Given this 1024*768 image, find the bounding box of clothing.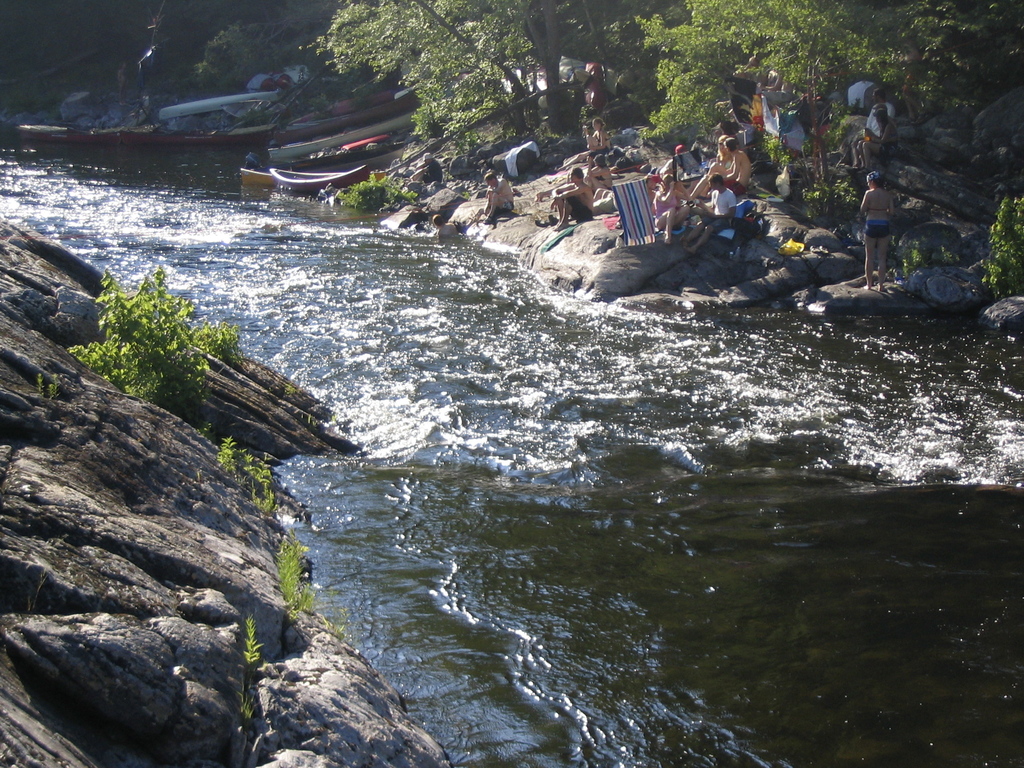
l=865, t=221, r=887, b=237.
